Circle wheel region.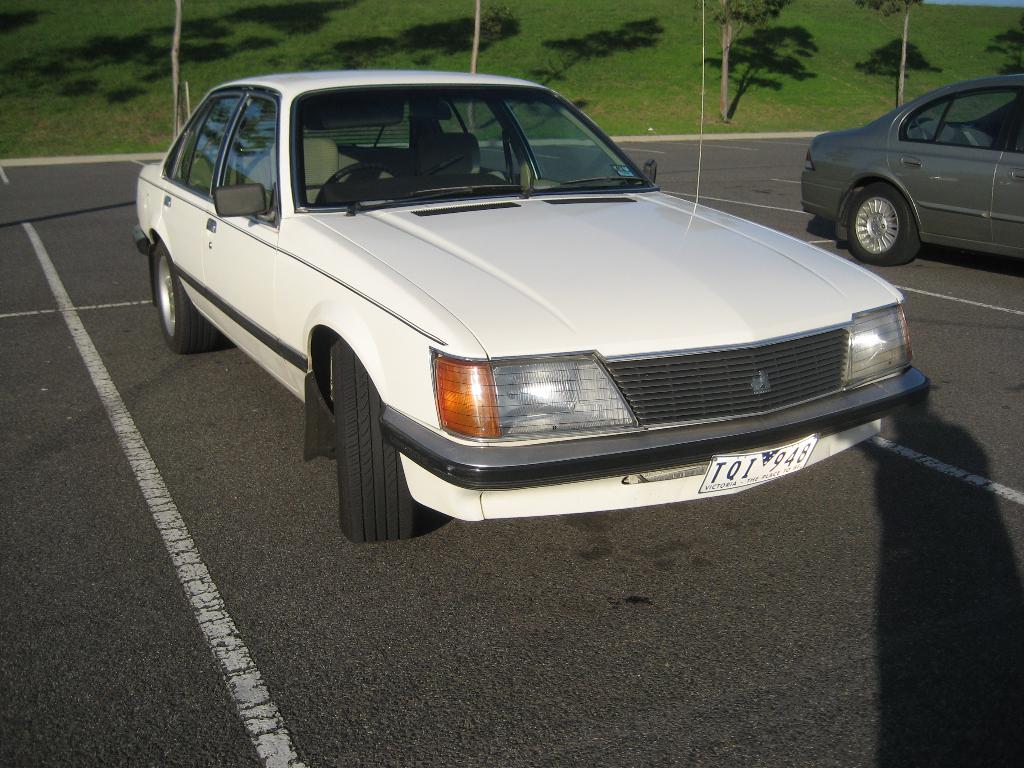
Region: bbox=(328, 341, 412, 546).
